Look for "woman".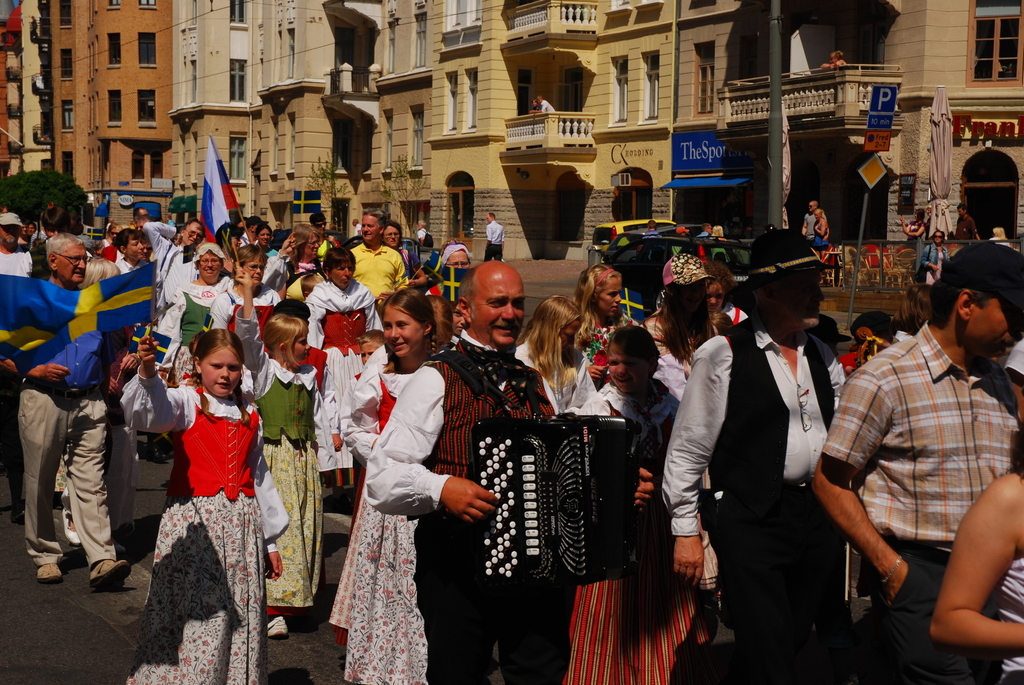
Found: {"x1": 428, "y1": 239, "x2": 473, "y2": 296}.
